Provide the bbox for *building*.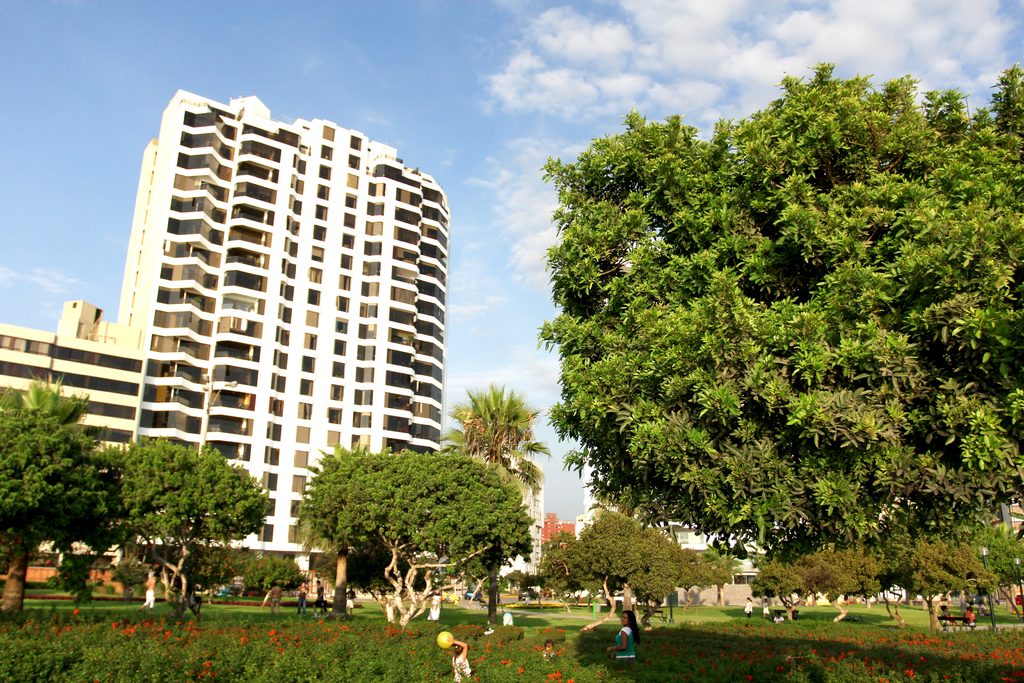
[x1=581, y1=457, x2=775, y2=583].
